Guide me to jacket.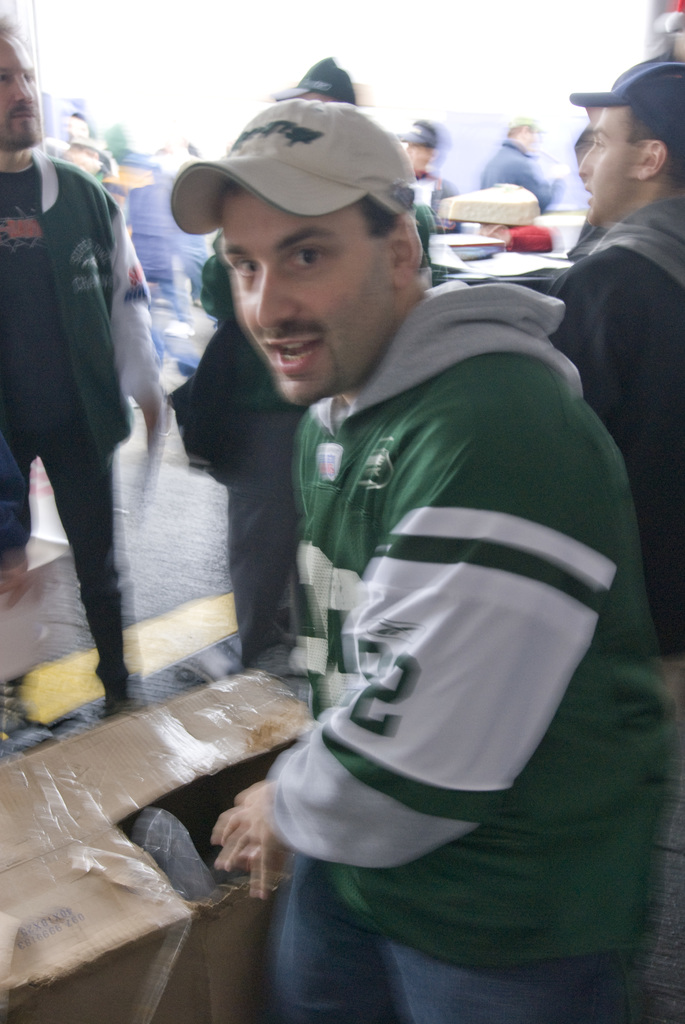
Guidance: bbox=(544, 193, 684, 665).
